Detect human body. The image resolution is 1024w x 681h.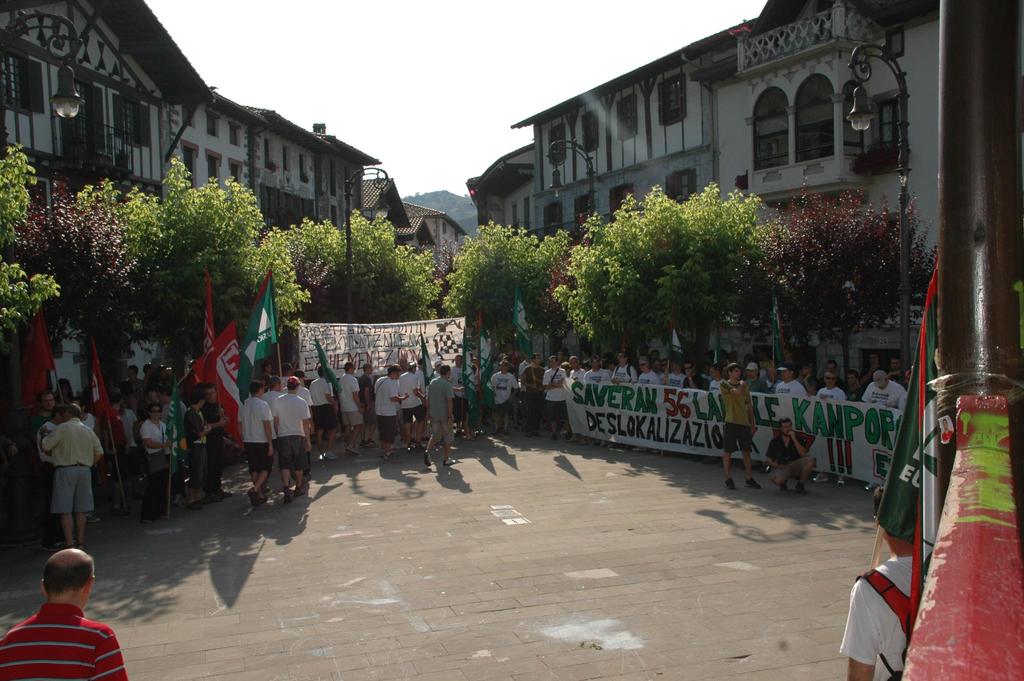
box(662, 370, 691, 458).
